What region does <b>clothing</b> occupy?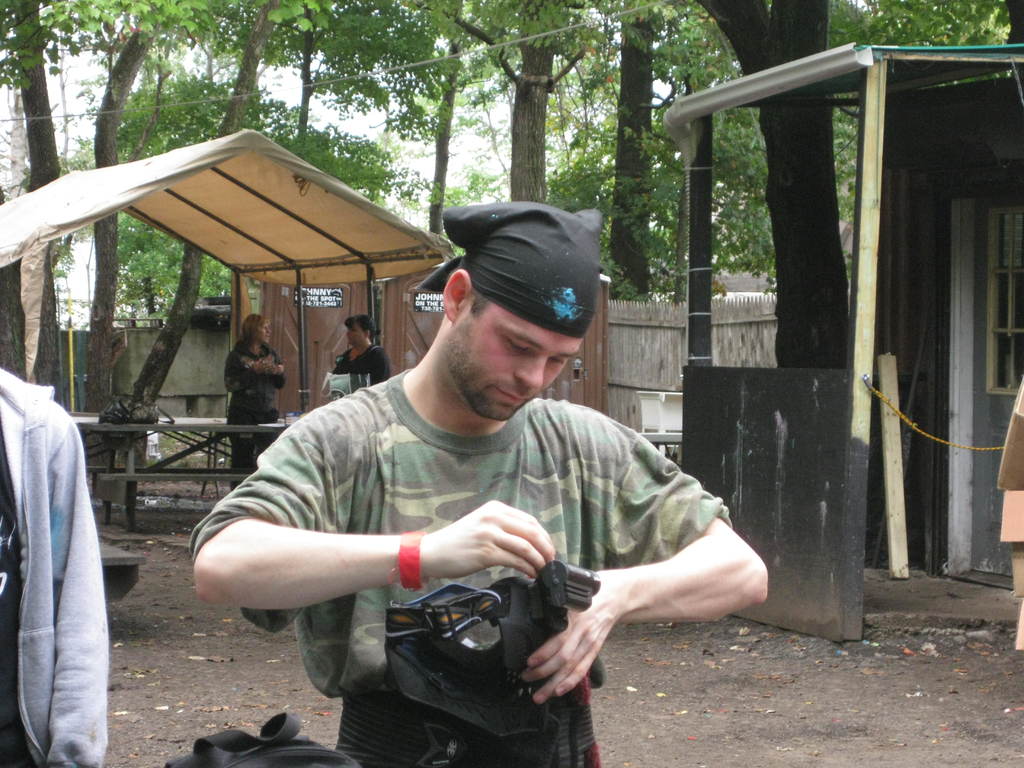
box(333, 340, 388, 392).
